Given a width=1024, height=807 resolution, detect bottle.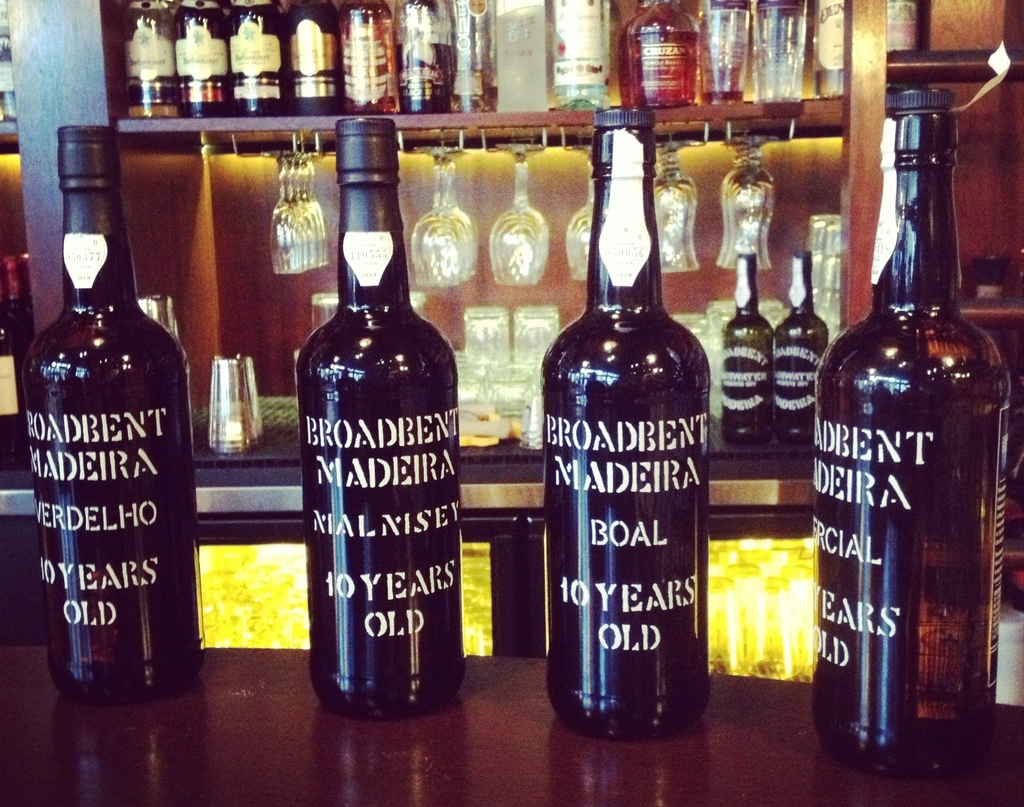
227, 0, 300, 130.
